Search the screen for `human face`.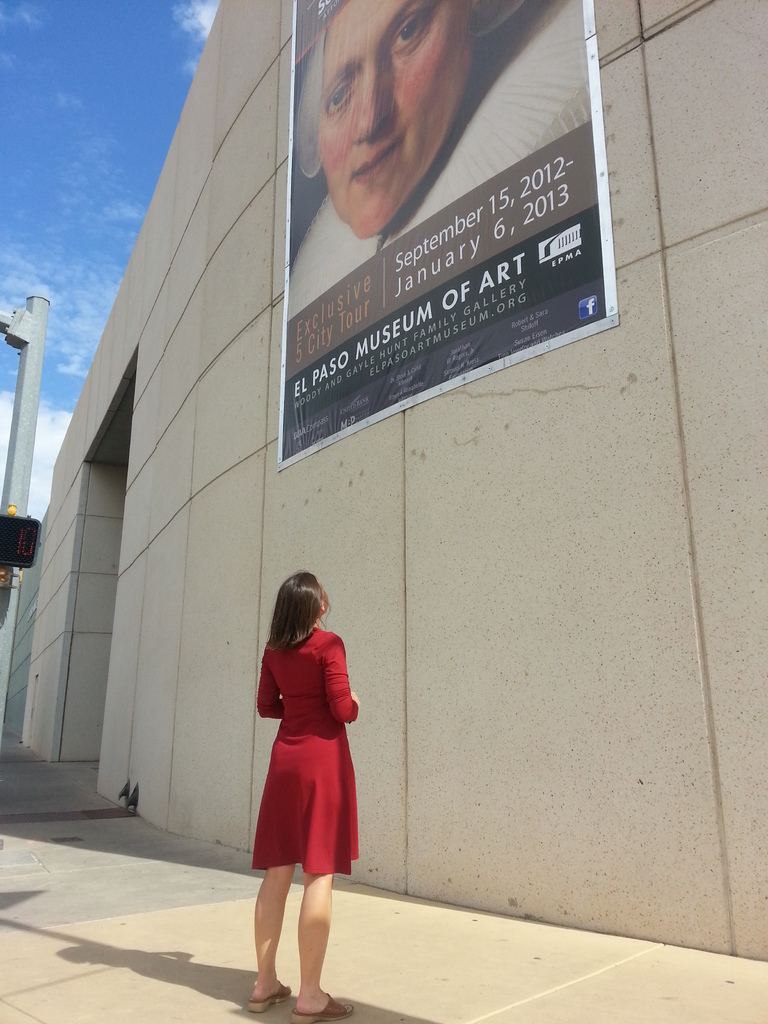
Found at [x1=315, y1=0, x2=479, y2=244].
